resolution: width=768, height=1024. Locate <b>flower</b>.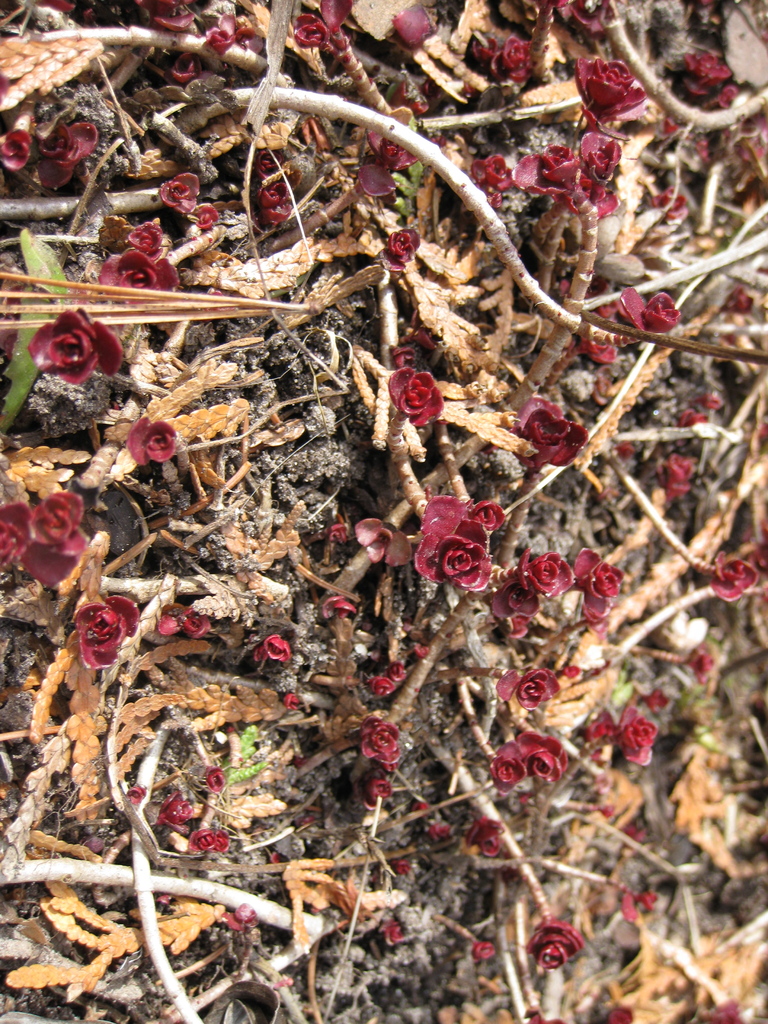
(left=23, top=493, right=86, bottom=586).
